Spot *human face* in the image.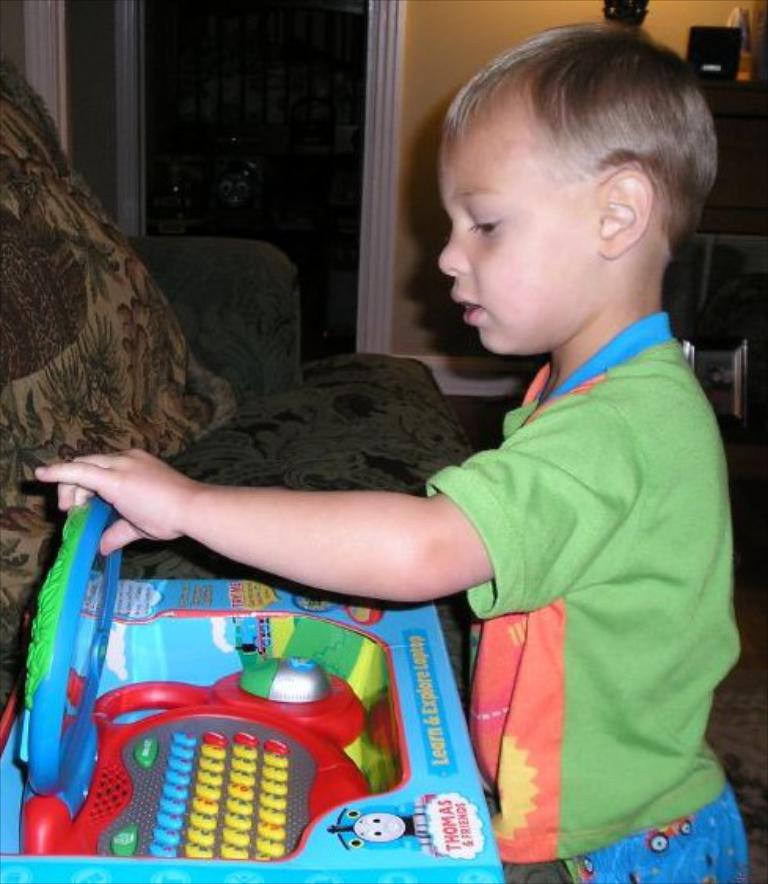
*human face* found at [x1=432, y1=121, x2=608, y2=344].
